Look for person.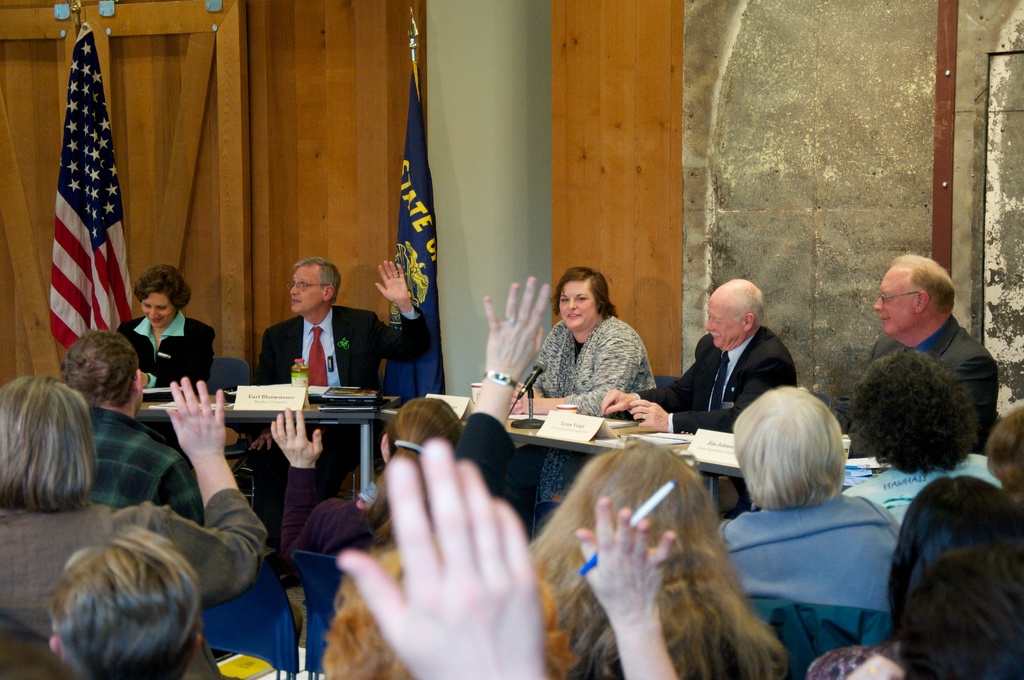
Found: [left=263, top=260, right=427, bottom=530].
